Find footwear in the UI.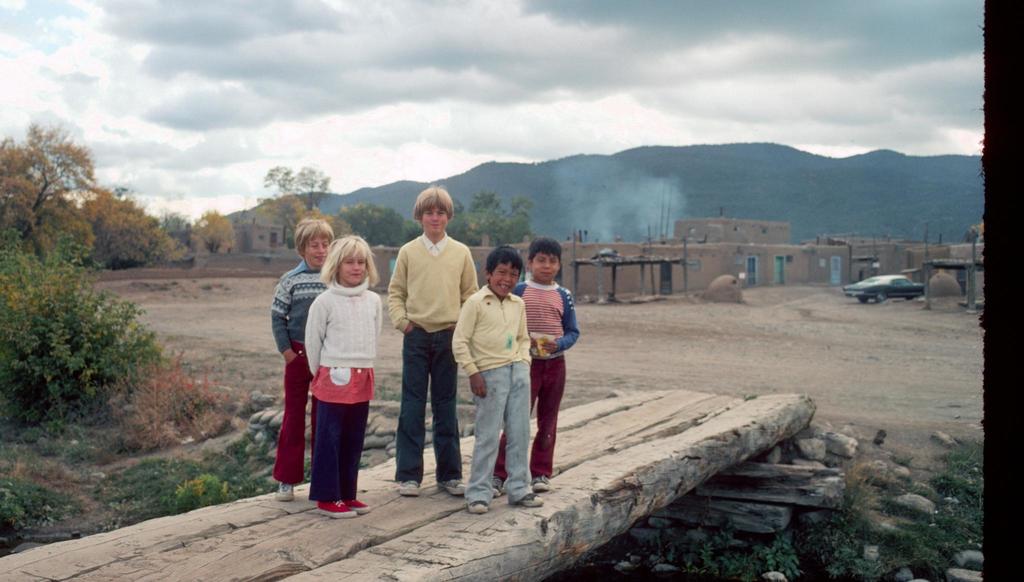
UI element at 346/498/370/512.
